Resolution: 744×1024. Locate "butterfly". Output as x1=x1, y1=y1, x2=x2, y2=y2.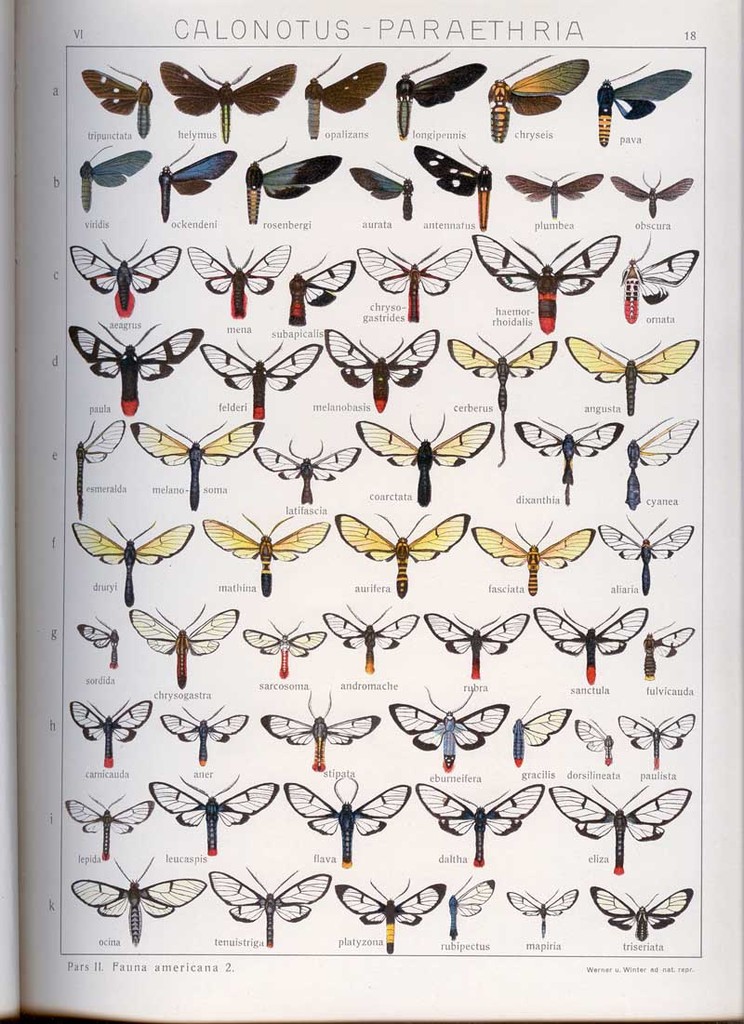
x1=452, y1=872, x2=494, y2=937.
